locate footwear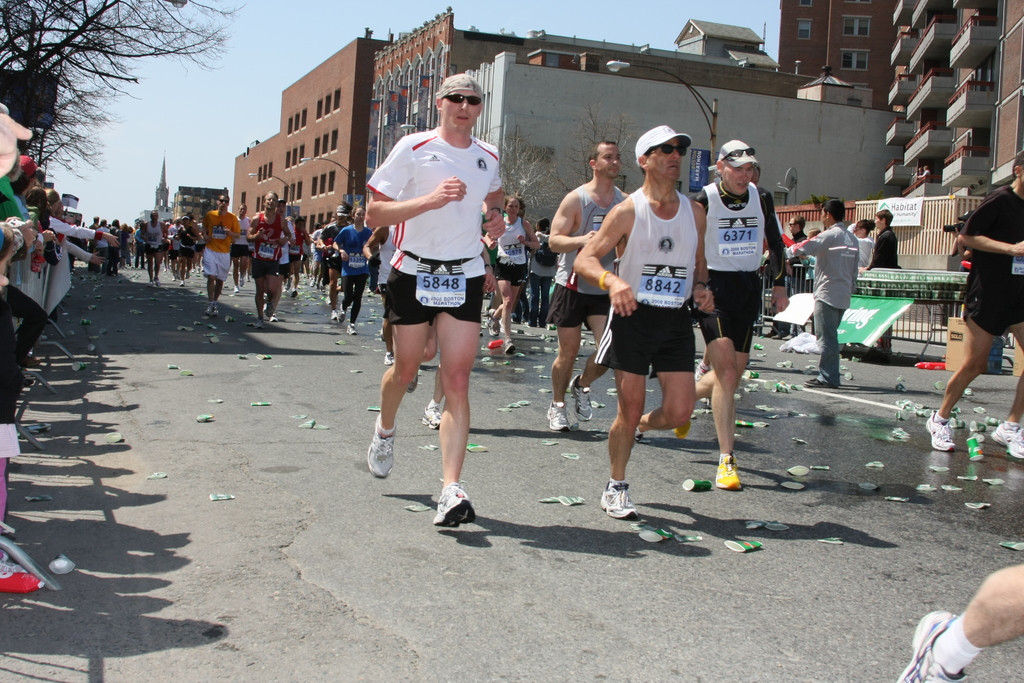
366 415 398 478
